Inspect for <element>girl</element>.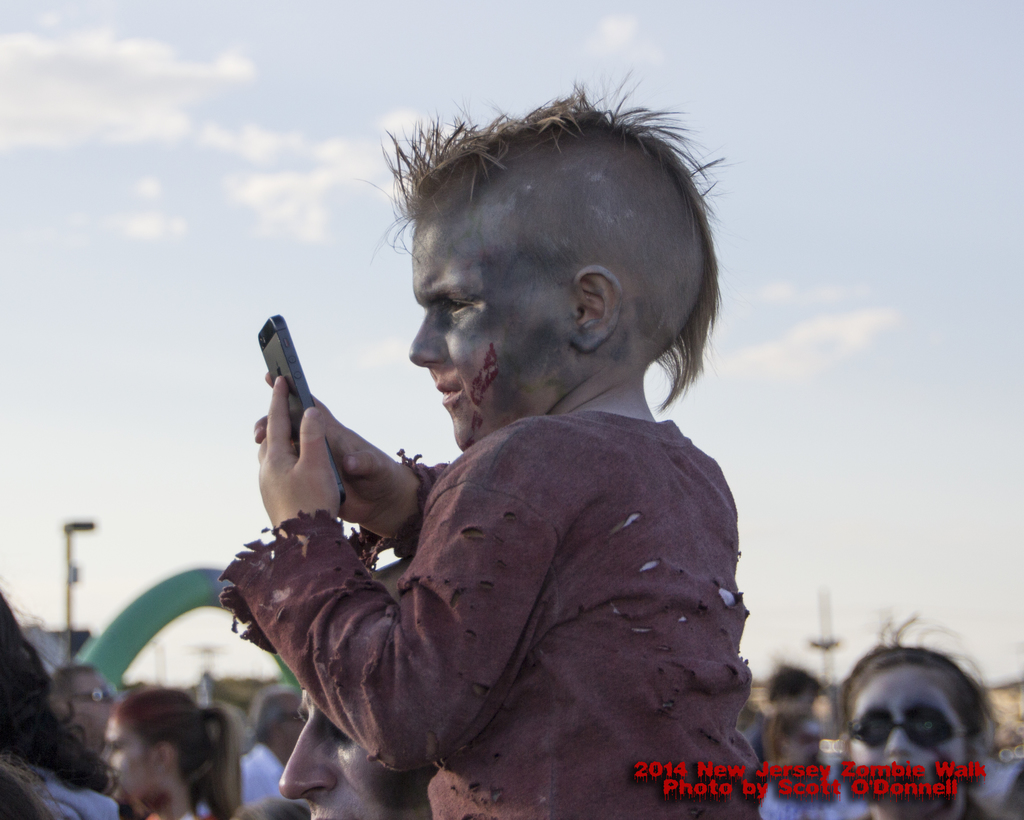
Inspection: {"x1": 832, "y1": 606, "x2": 1004, "y2": 819}.
